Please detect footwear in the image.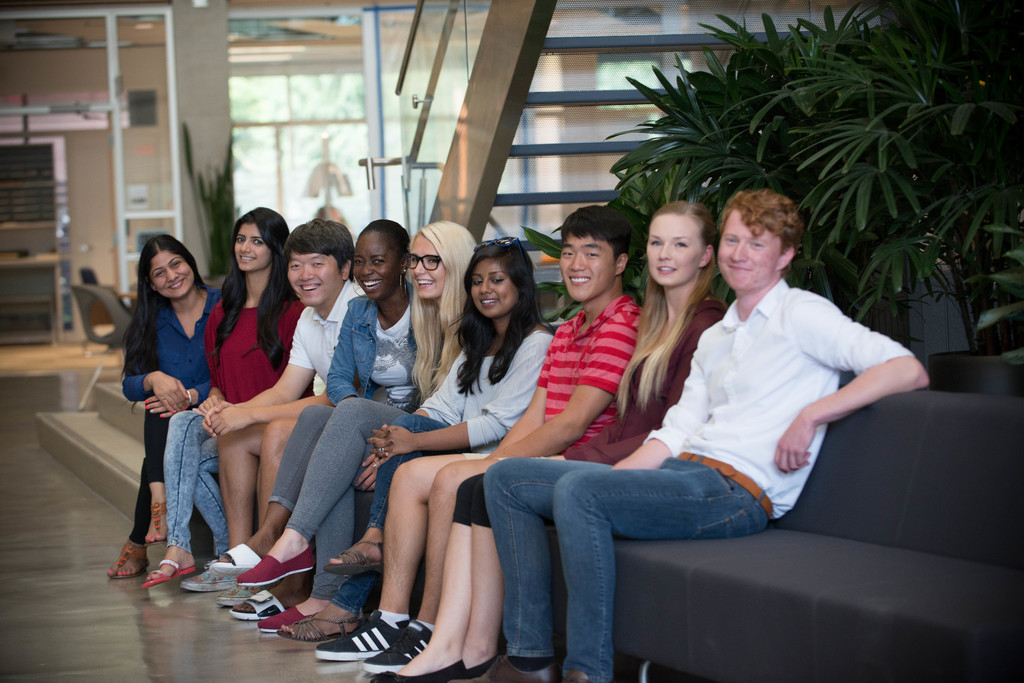
{"left": 221, "top": 577, "right": 277, "bottom": 600}.
